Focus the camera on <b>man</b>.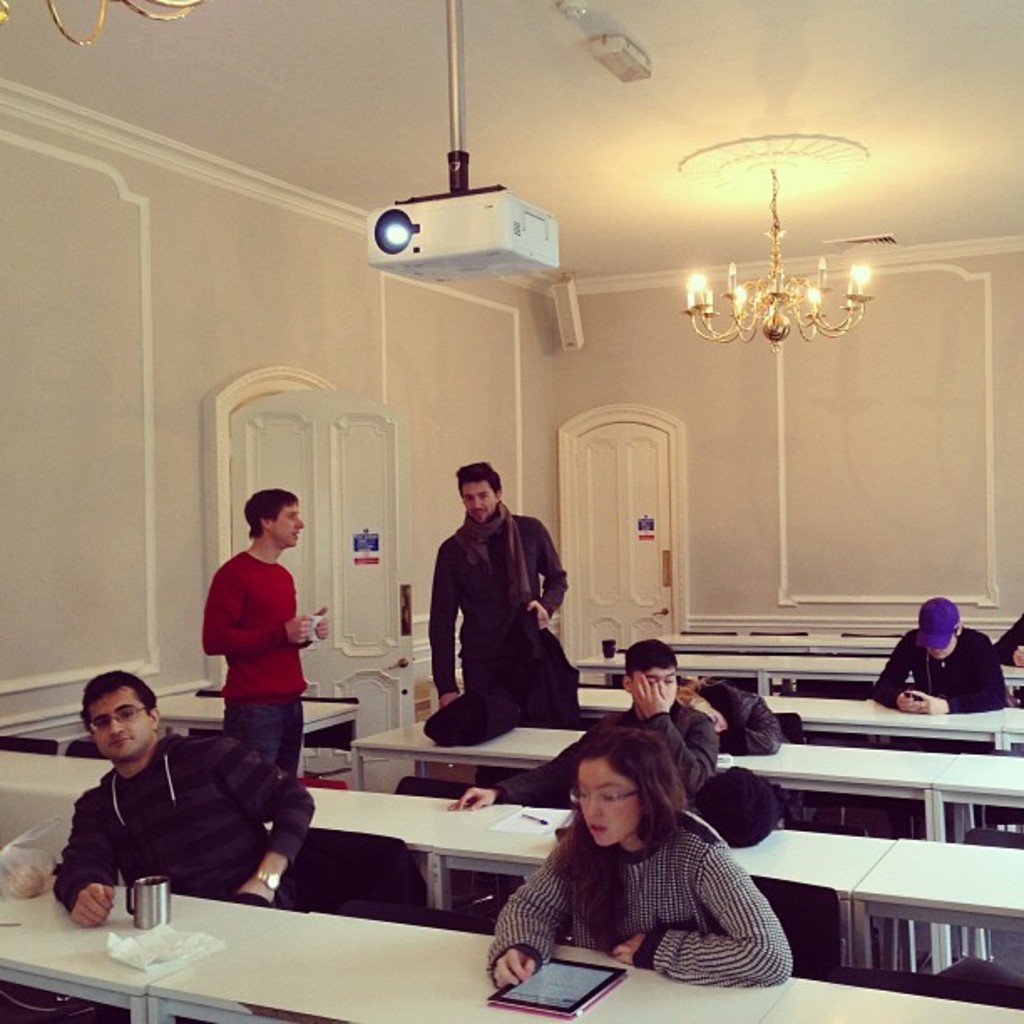
Focus region: 873/601/1007/714.
